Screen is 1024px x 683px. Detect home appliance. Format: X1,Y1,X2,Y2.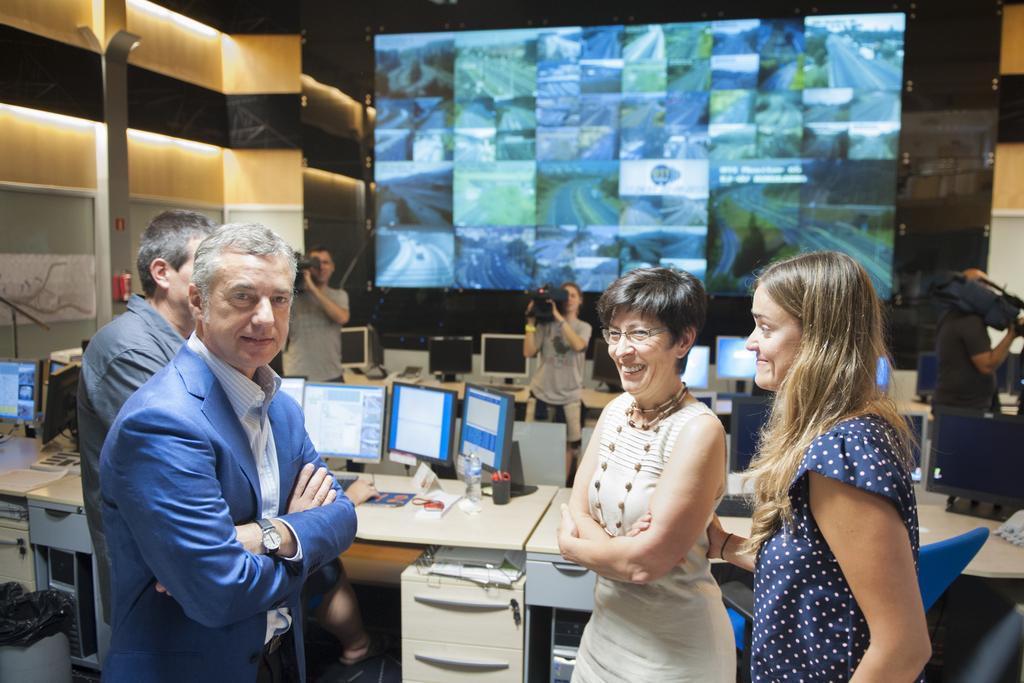
454,378,517,493.
